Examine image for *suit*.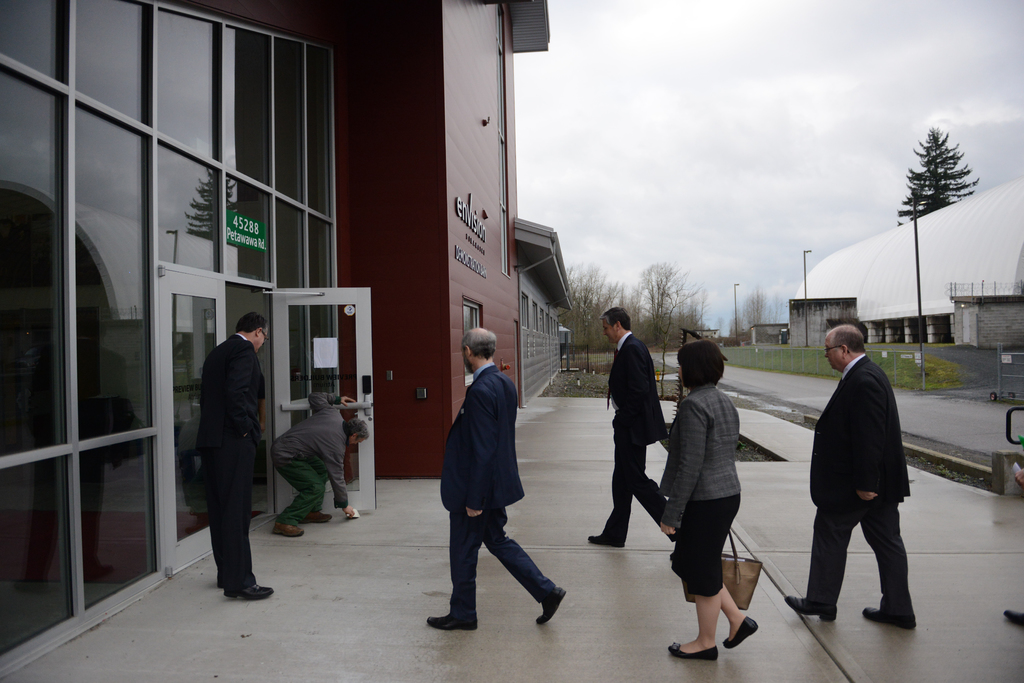
Examination result: (x1=435, y1=365, x2=555, y2=619).
